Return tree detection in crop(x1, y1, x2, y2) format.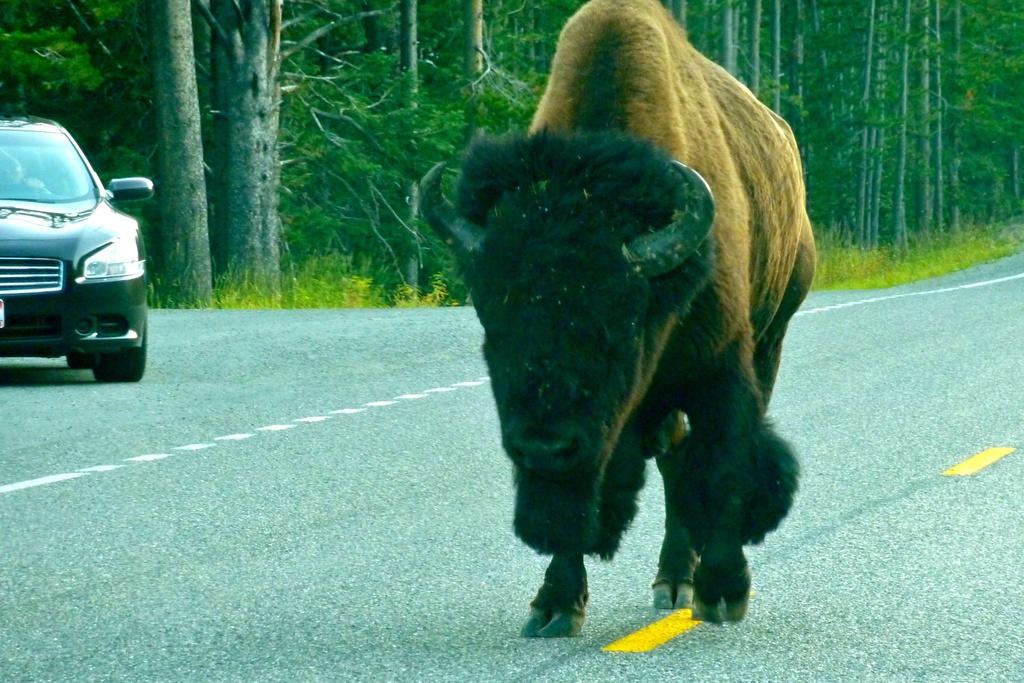
crop(0, 0, 591, 304).
